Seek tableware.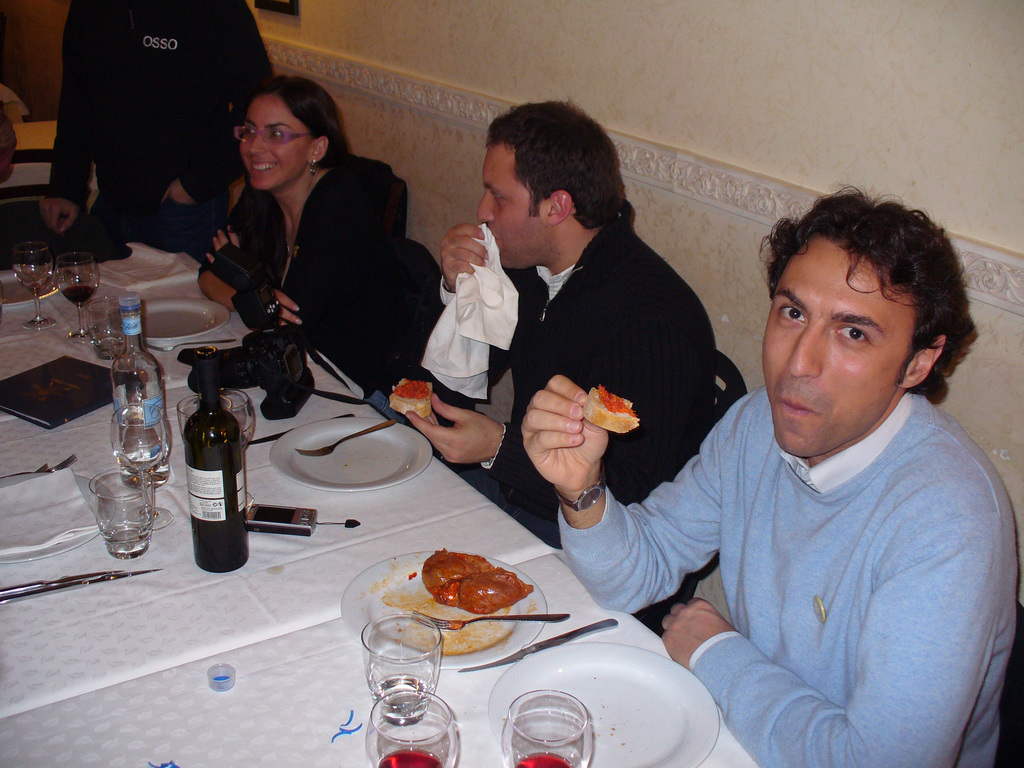
region(291, 418, 397, 458).
